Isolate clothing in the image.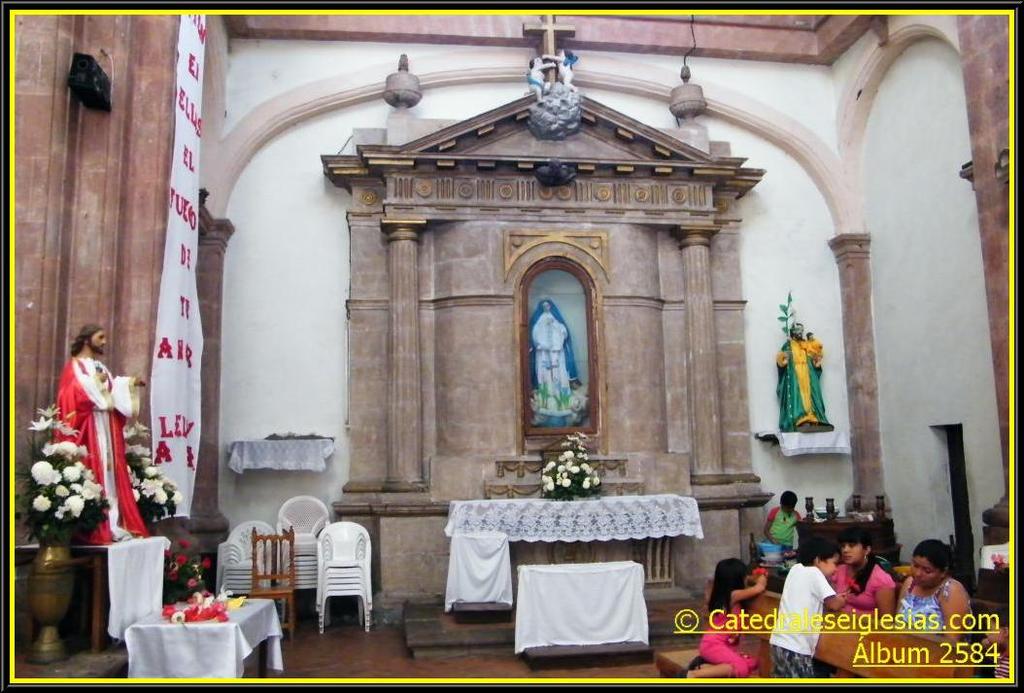
Isolated region: x1=838 y1=559 x2=890 y2=612.
